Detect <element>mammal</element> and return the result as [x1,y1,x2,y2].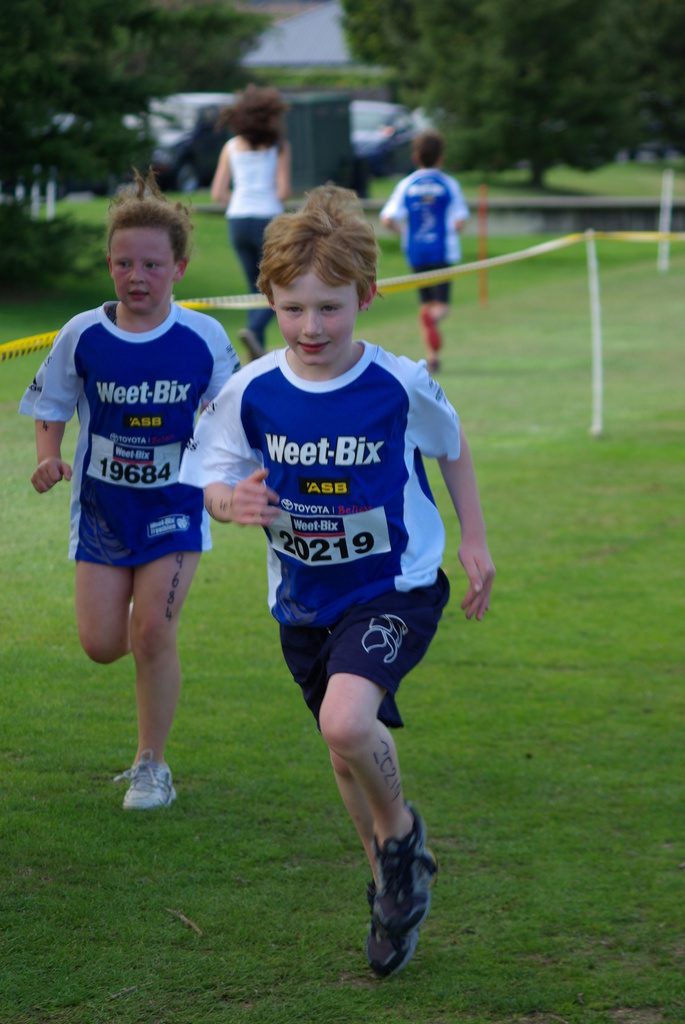
[13,166,246,811].
